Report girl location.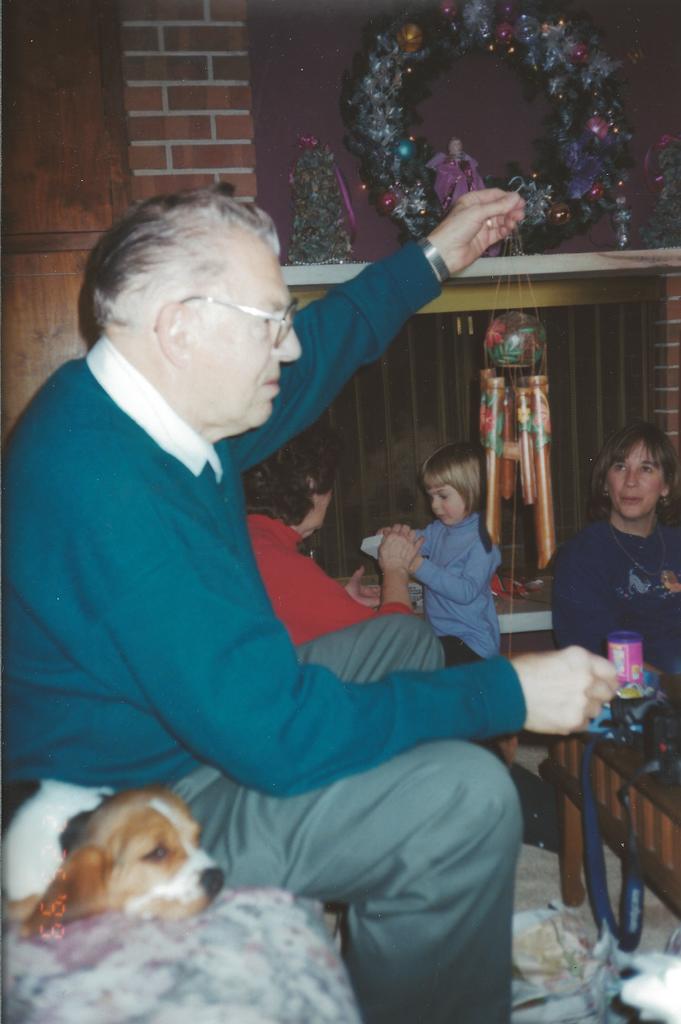
Report: region(543, 429, 680, 714).
